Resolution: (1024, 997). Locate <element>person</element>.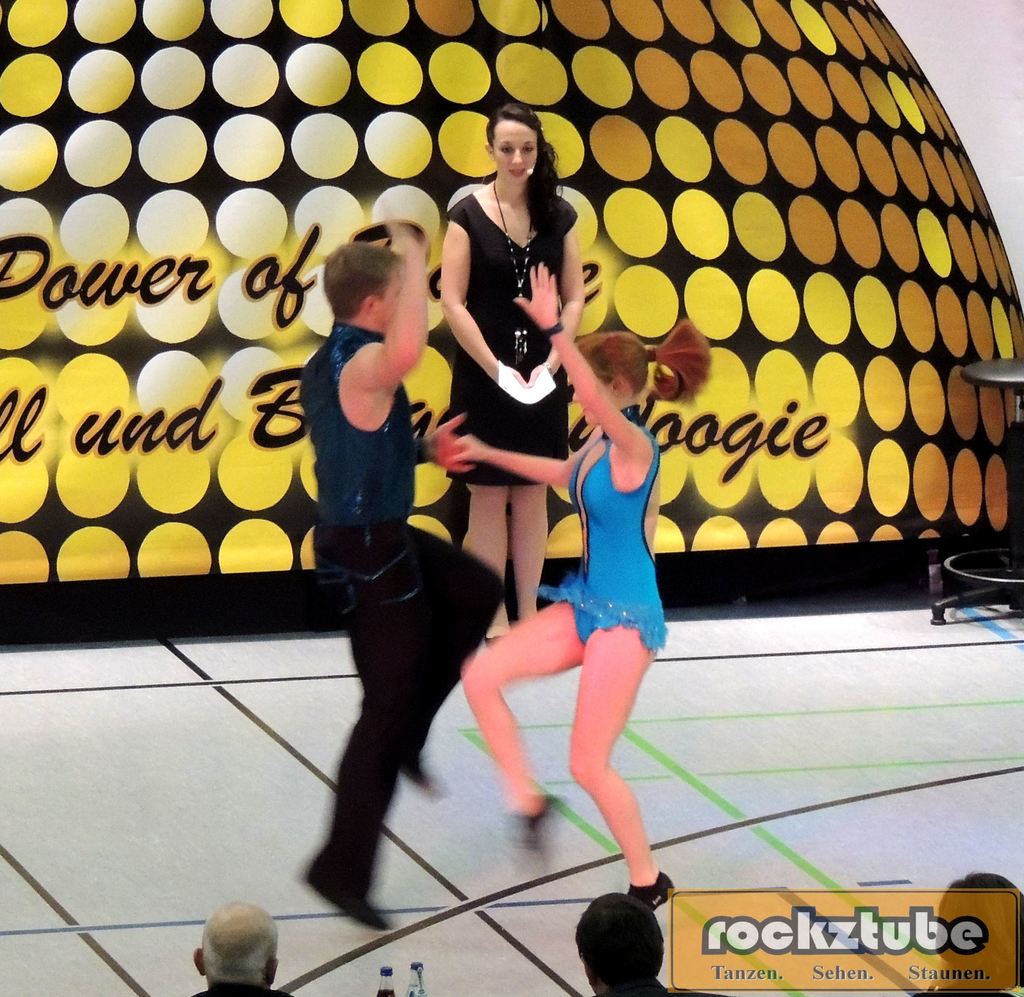
x1=513 y1=221 x2=696 y2=905.
